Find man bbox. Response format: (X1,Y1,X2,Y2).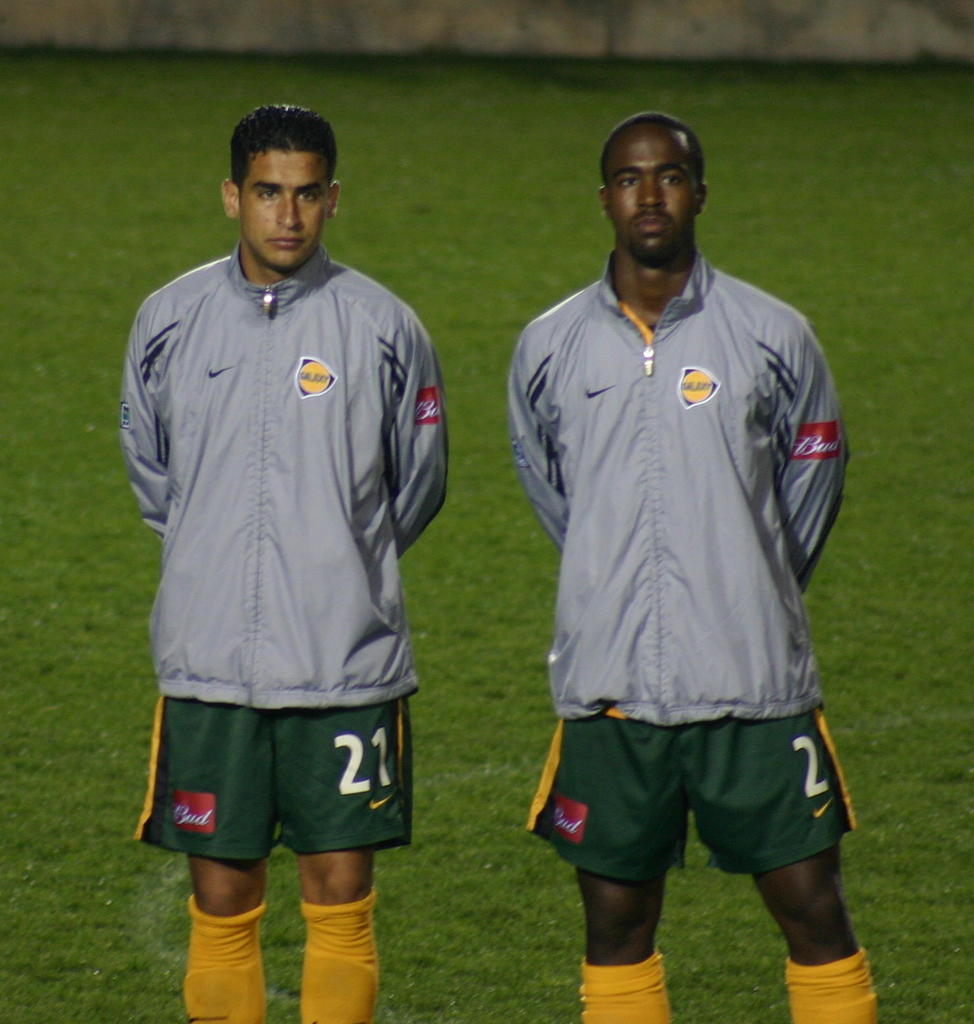
(118,101,449,1023).
